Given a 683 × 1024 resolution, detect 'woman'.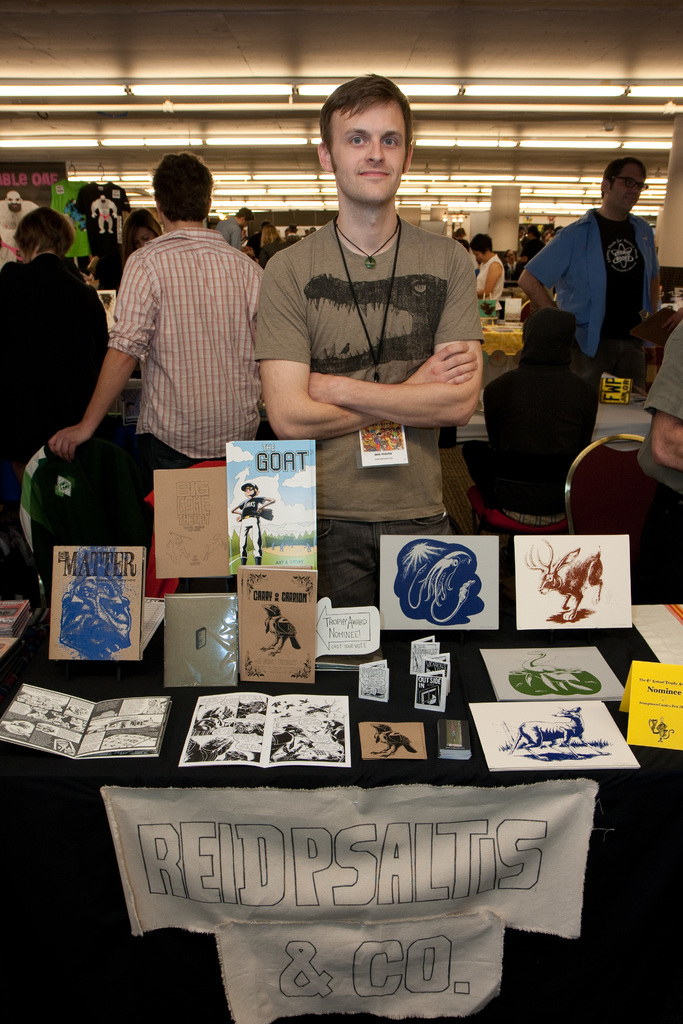
Rect(120, 206, 164, 271).
